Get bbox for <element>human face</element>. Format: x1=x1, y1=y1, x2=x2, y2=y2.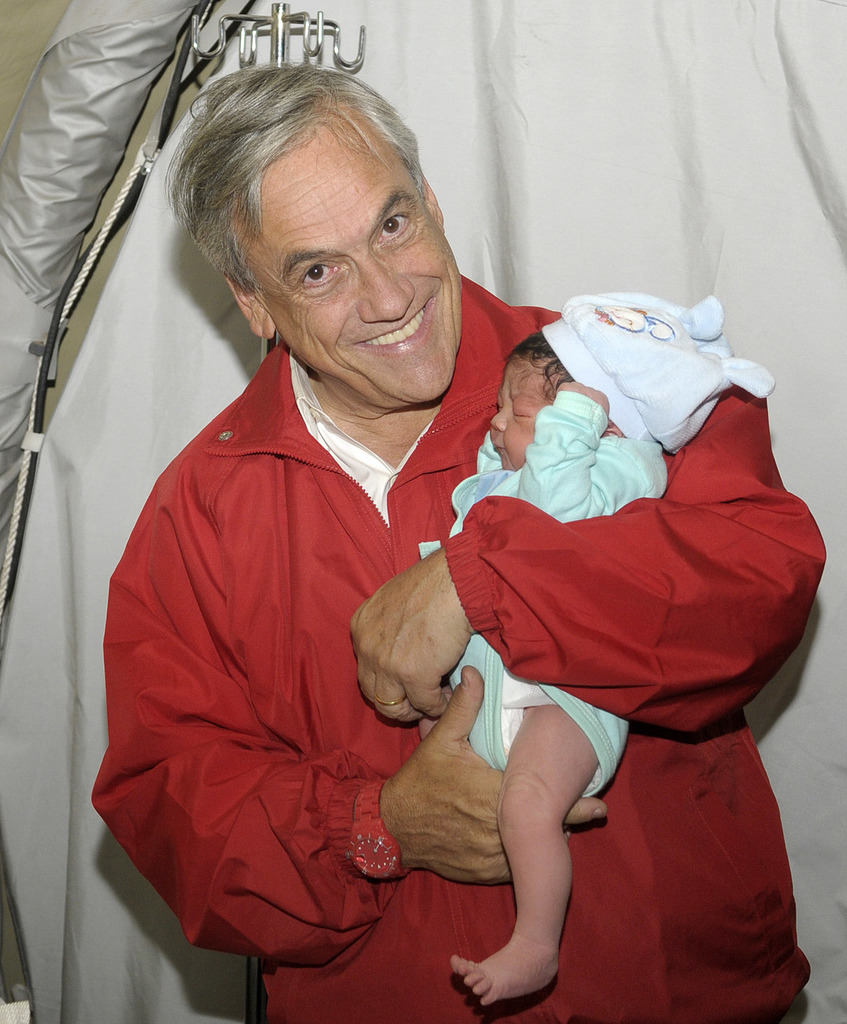
x1=238, y1=117, x2=454, y2=394.
